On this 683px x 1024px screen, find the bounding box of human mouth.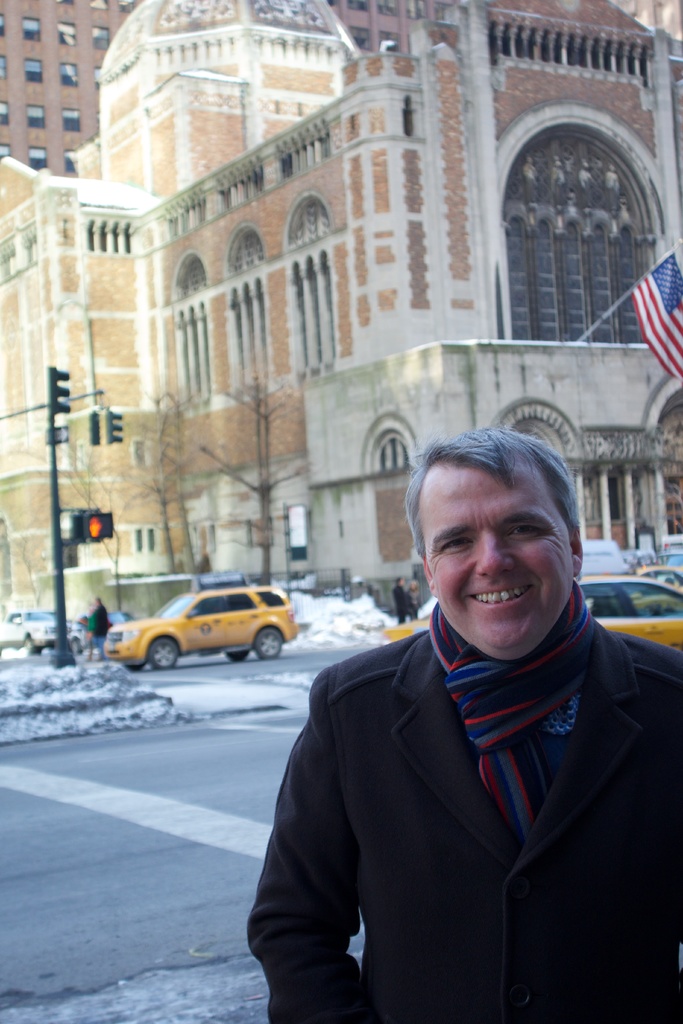
Bounding box: {"x1": 468, "y1": 584, "x2": 534, "y2": 610}.
